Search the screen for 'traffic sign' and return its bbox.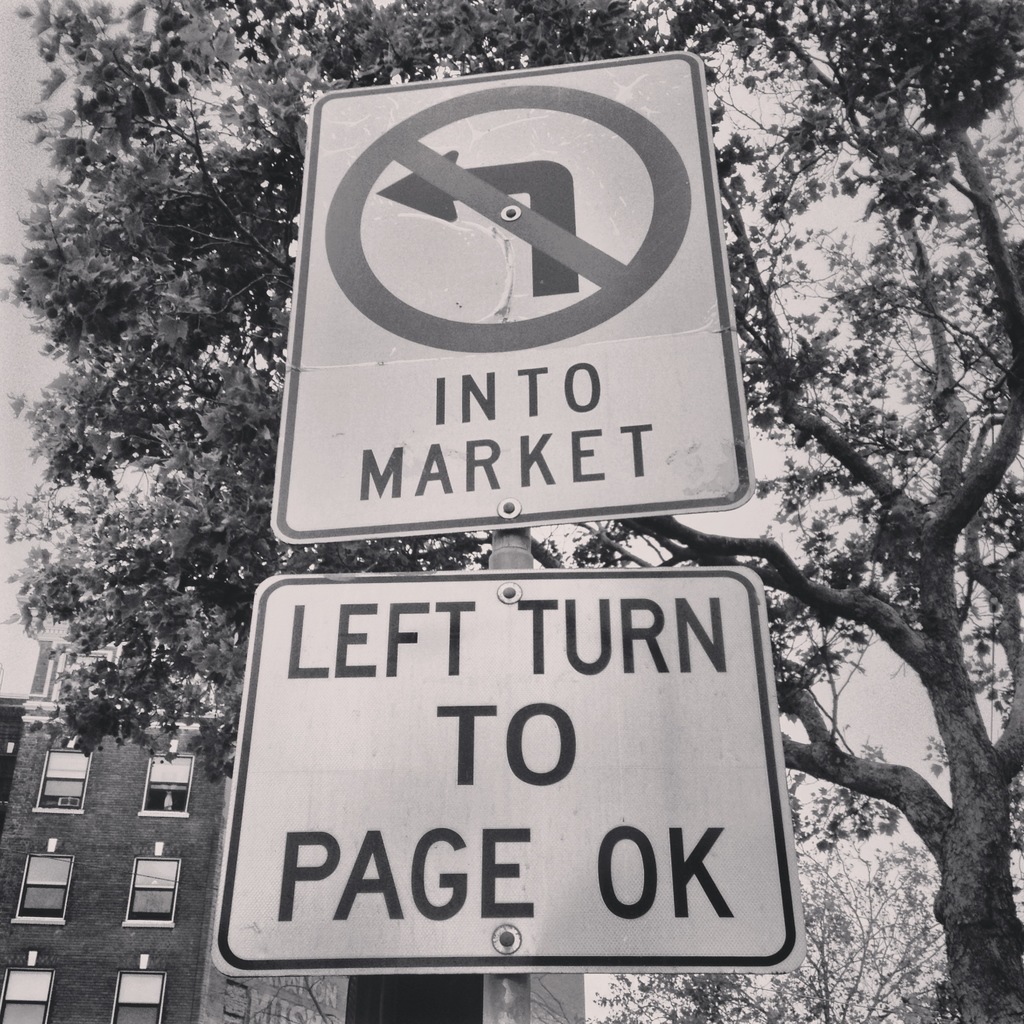
Found: [269,50,760,550].
